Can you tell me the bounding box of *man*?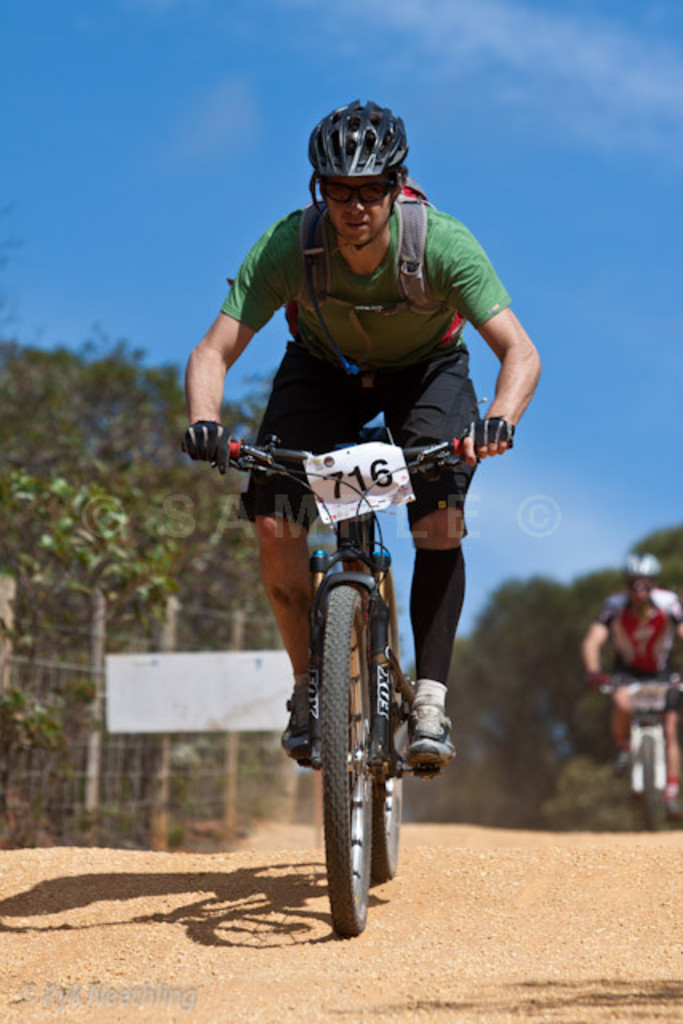
[581,555,681,803].
